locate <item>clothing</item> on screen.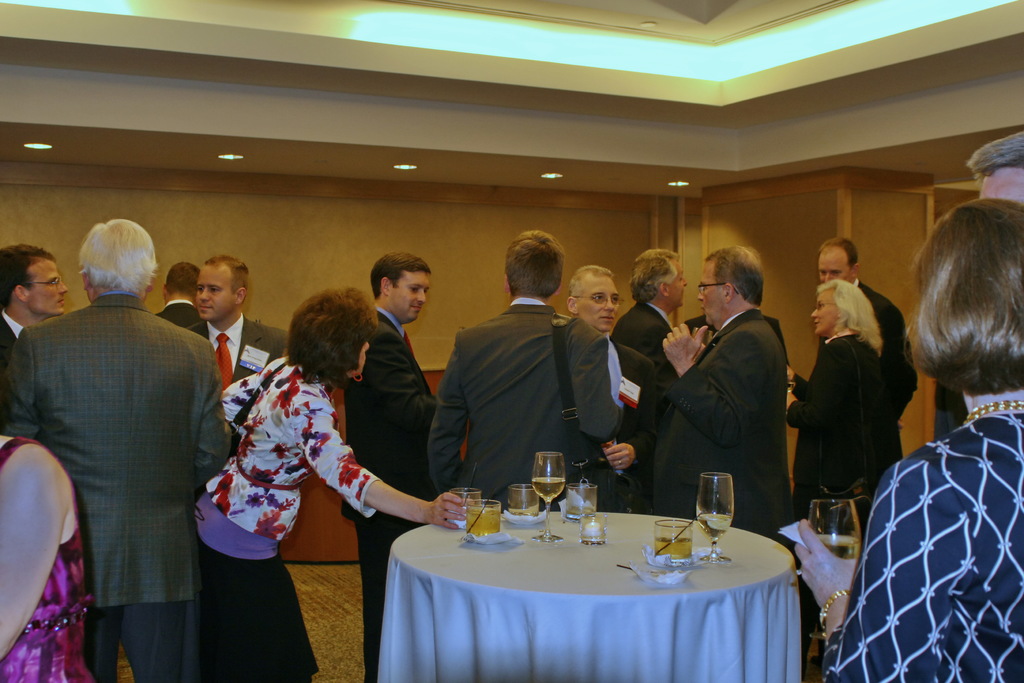
On screen at select_region(0, 291, 234, 682).
